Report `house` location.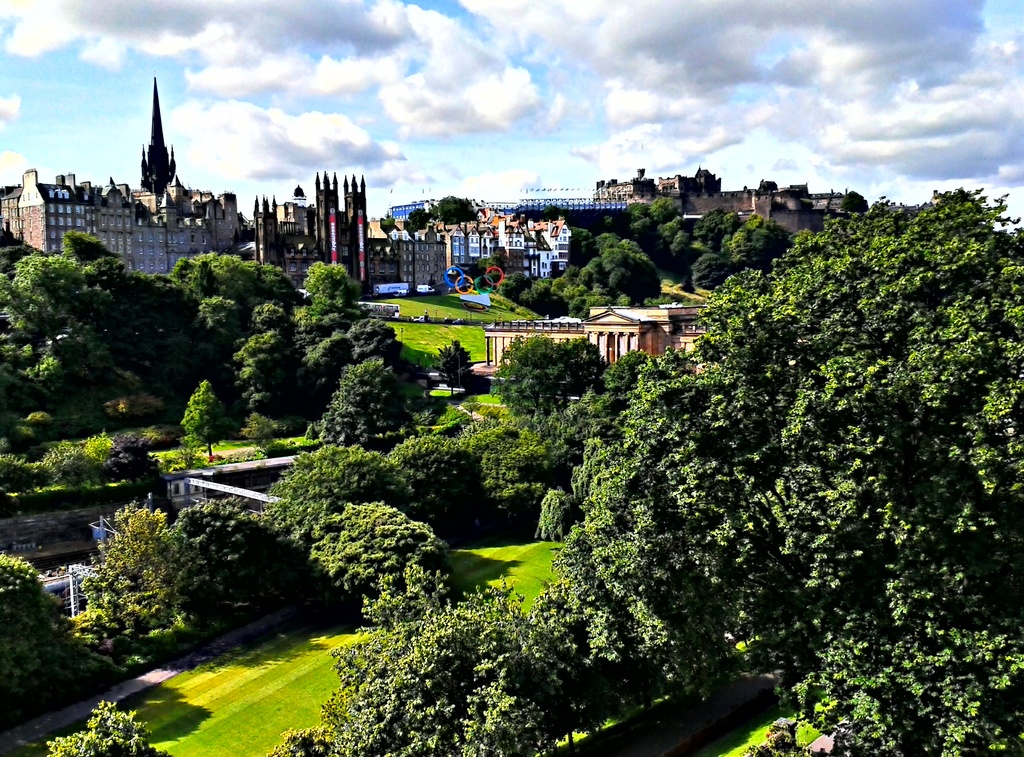
Report: <box>603,165,865,220</box>.
